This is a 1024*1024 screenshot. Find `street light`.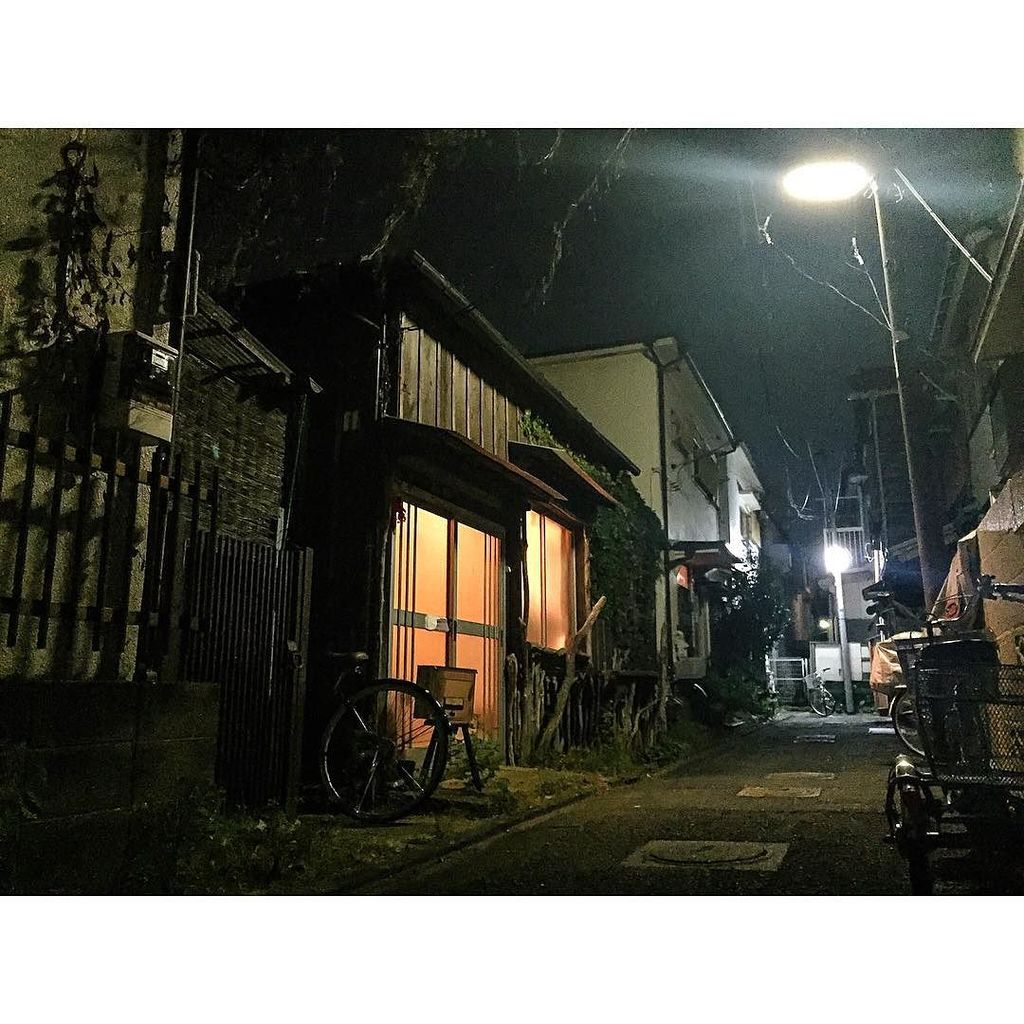
Bounding box: bbox=[819, 533, 854, 710].
